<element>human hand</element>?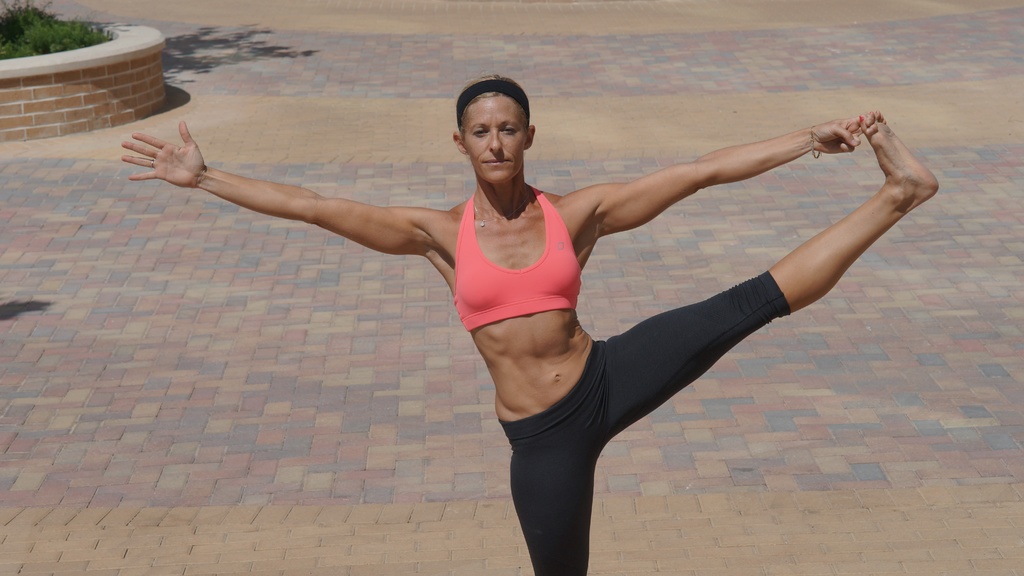
rect(812, 109, 879, 154)
